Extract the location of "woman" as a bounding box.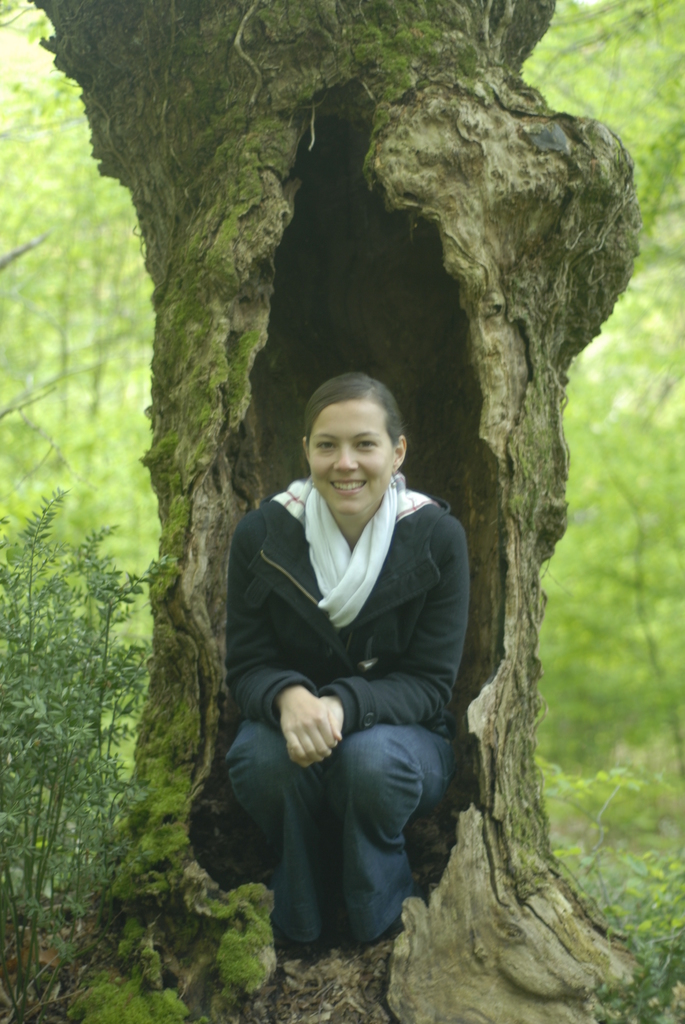
pyautogui.locateOnScreen(224, 370, 470, 946).
